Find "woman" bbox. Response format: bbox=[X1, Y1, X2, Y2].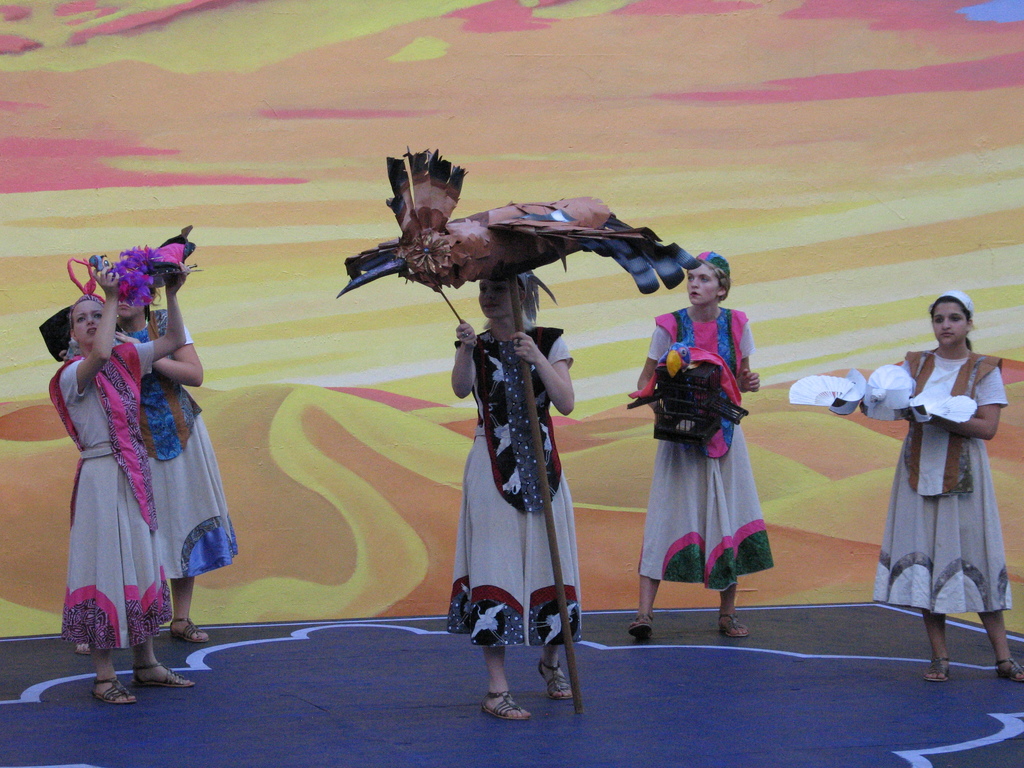
bbox=[74, 284, 239, 650].
